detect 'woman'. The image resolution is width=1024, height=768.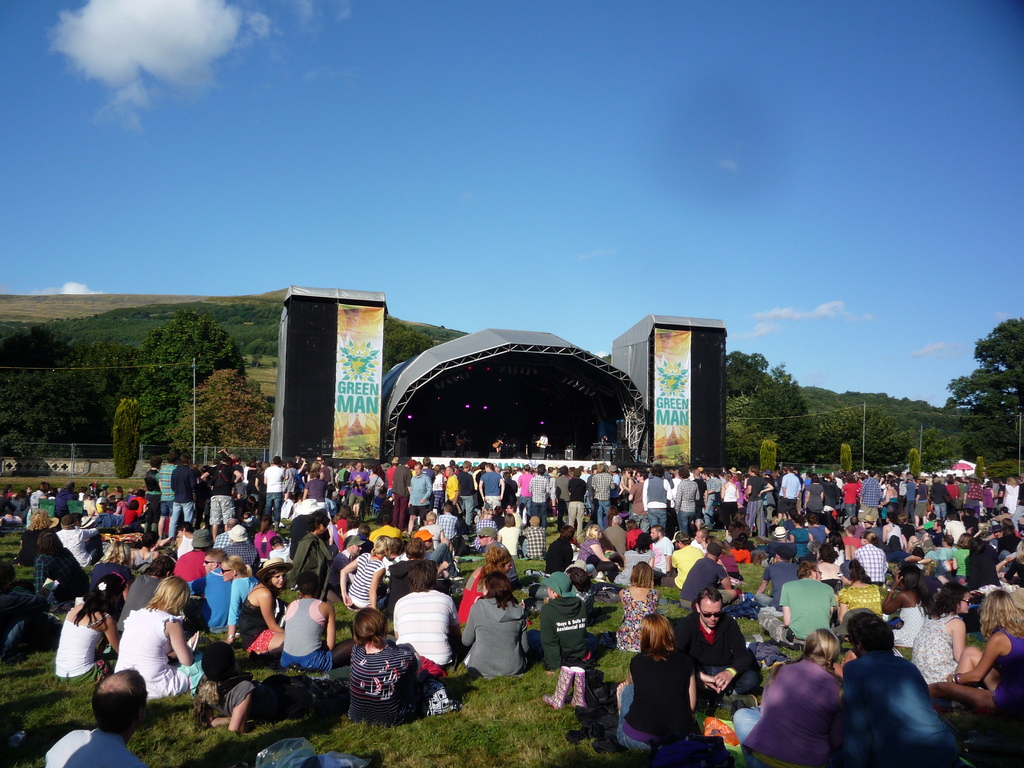
crop(787, 514, 811, 563).
